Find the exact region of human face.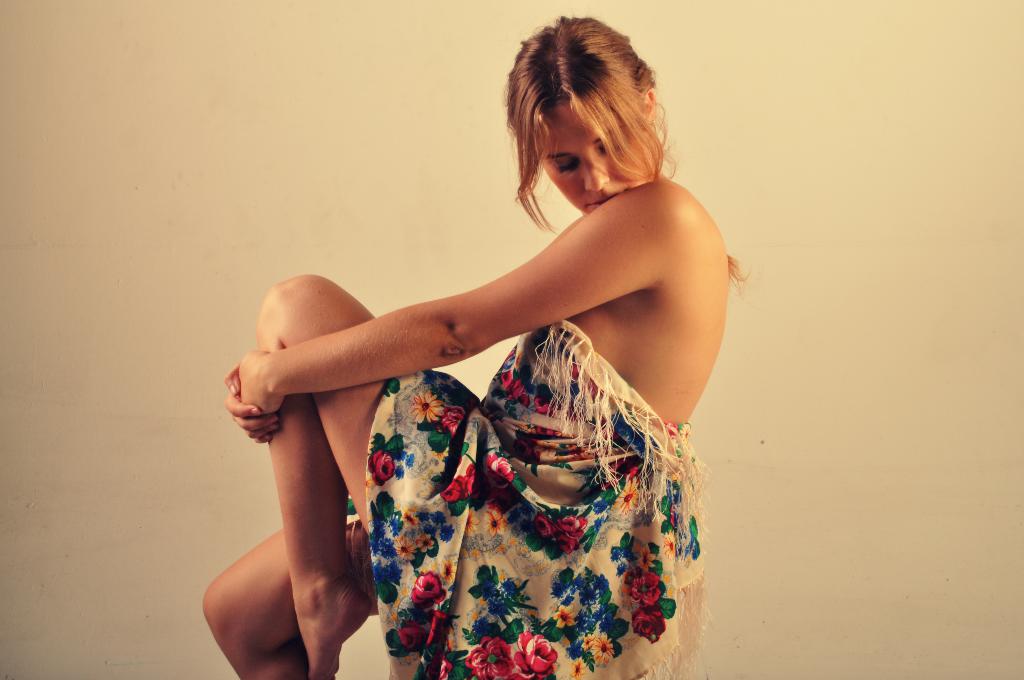
Exact region: bbox(532, 100, 642, 214).
